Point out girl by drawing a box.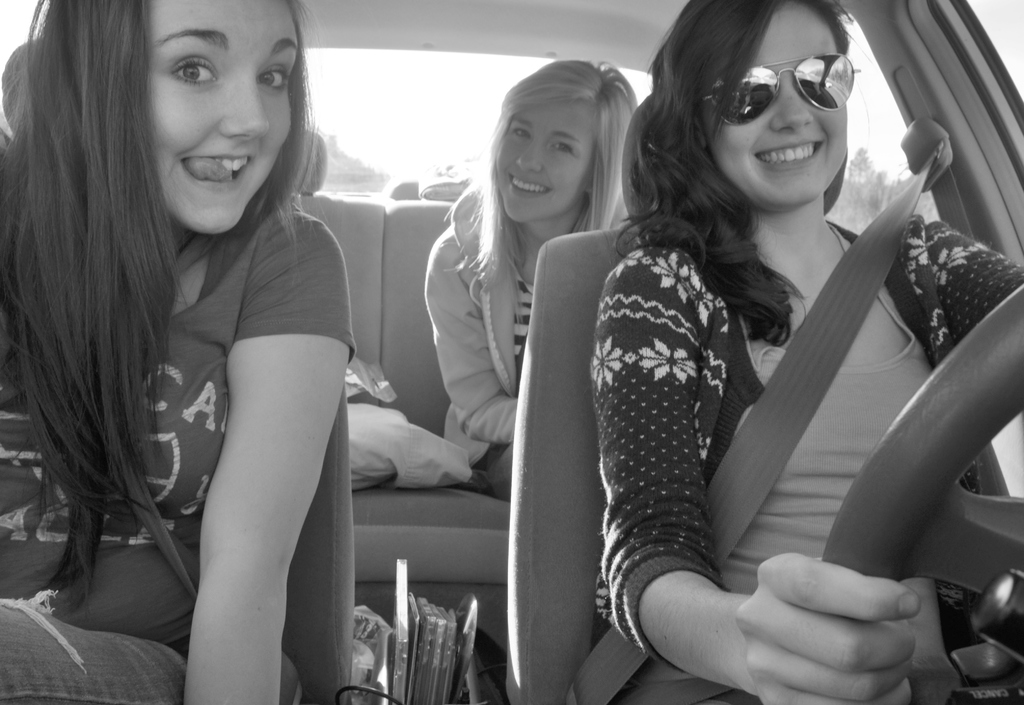
{"x1": 425, "y1": 56, "x2": 639, "y2": 503}.
